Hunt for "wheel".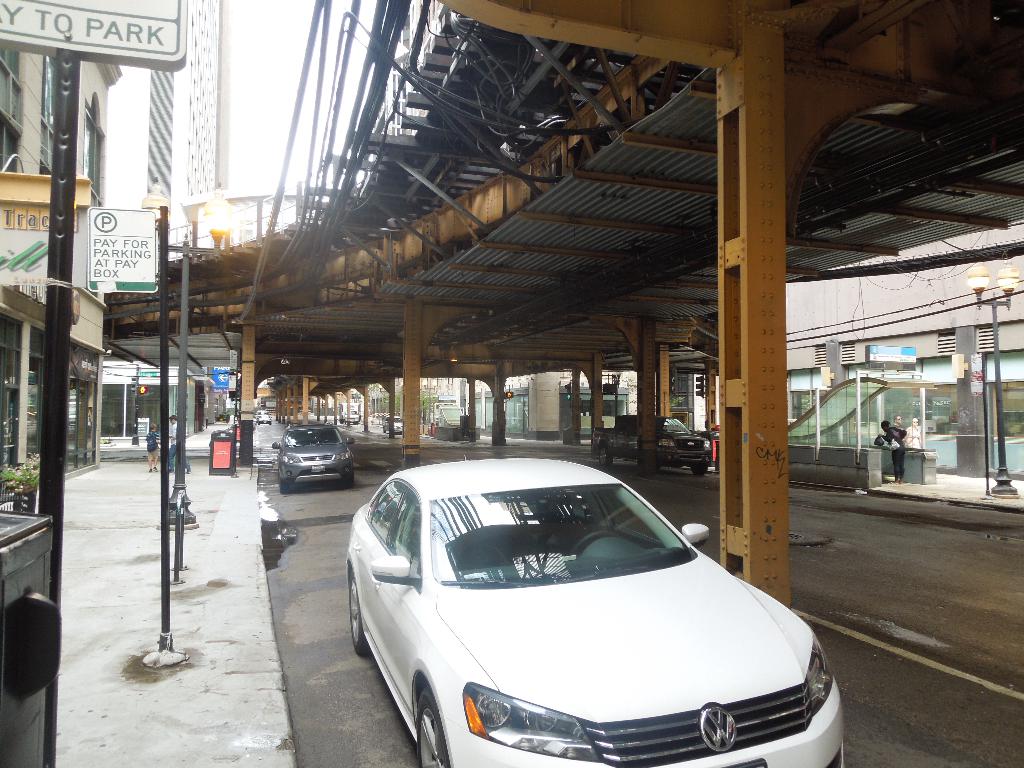
Hunted down at 348 568 369 657.
